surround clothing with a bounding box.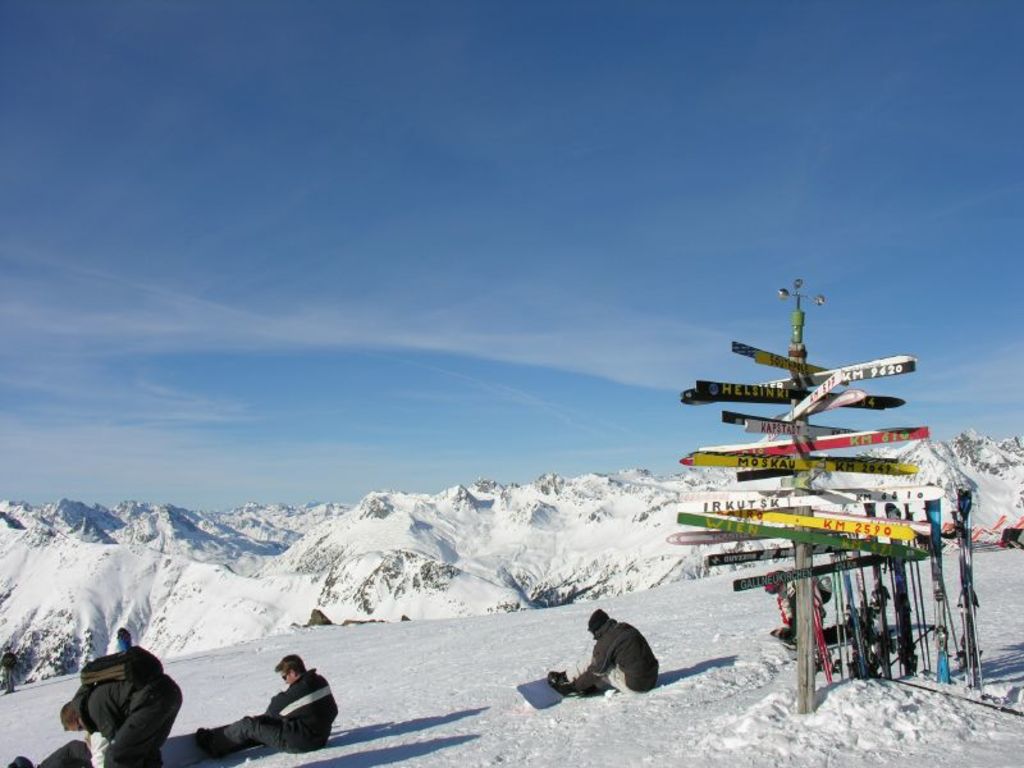
(215, 671, 338, 750).
